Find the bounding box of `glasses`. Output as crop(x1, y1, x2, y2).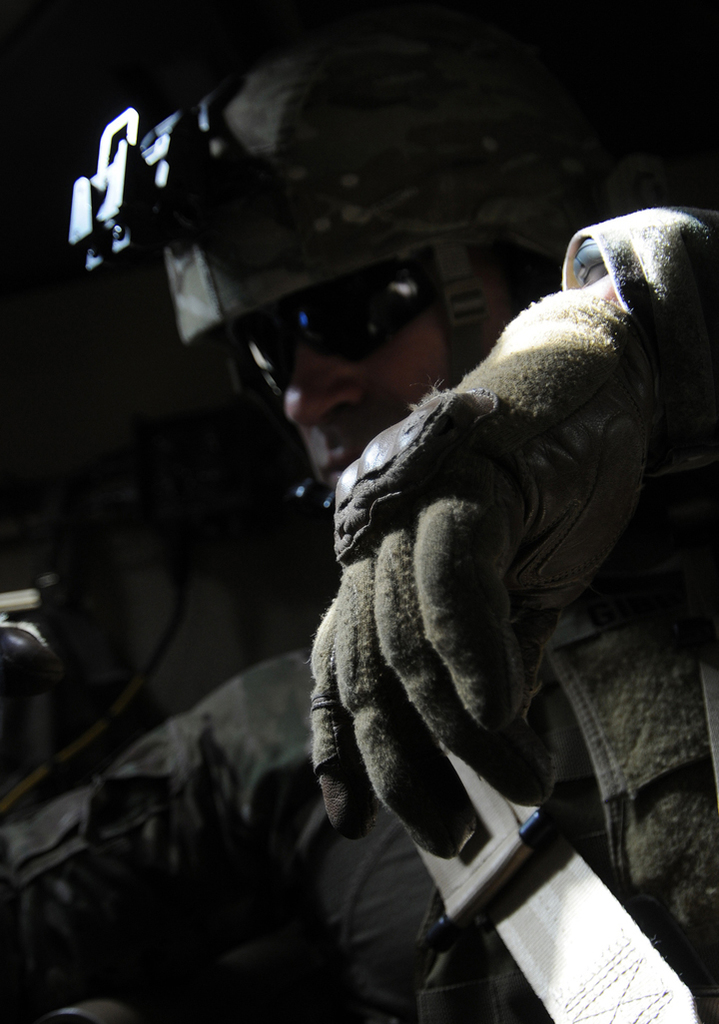
crop(208, 252, 436, 418).
